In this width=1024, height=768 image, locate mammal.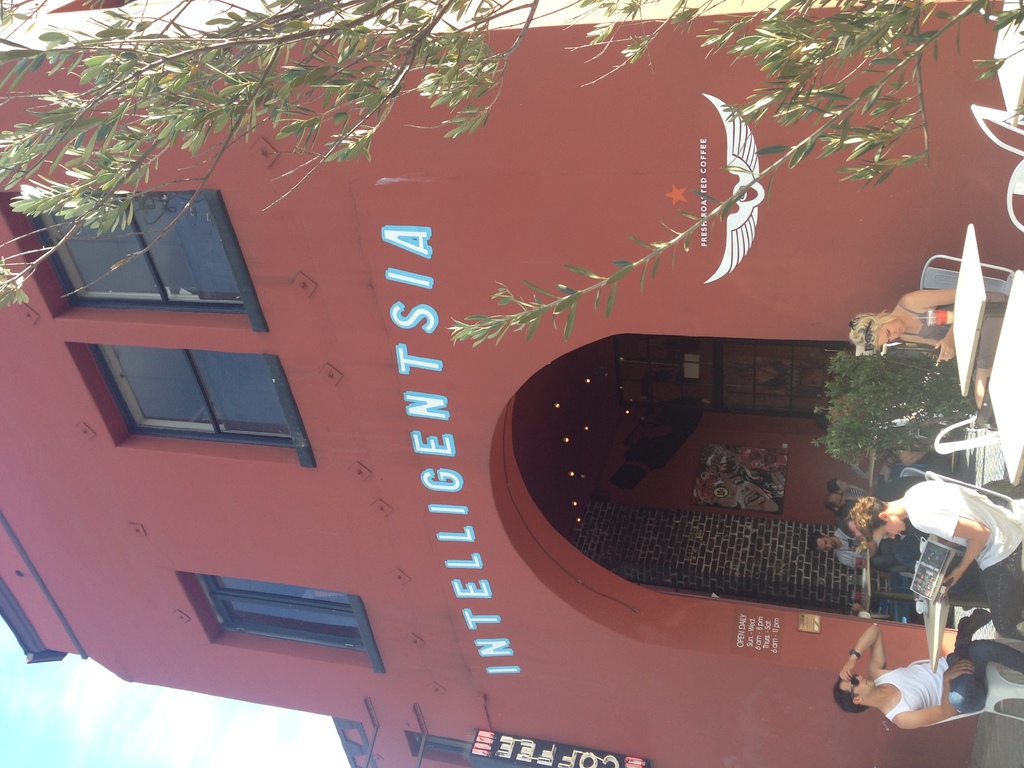
Bounding box: 809 519 858 582.
